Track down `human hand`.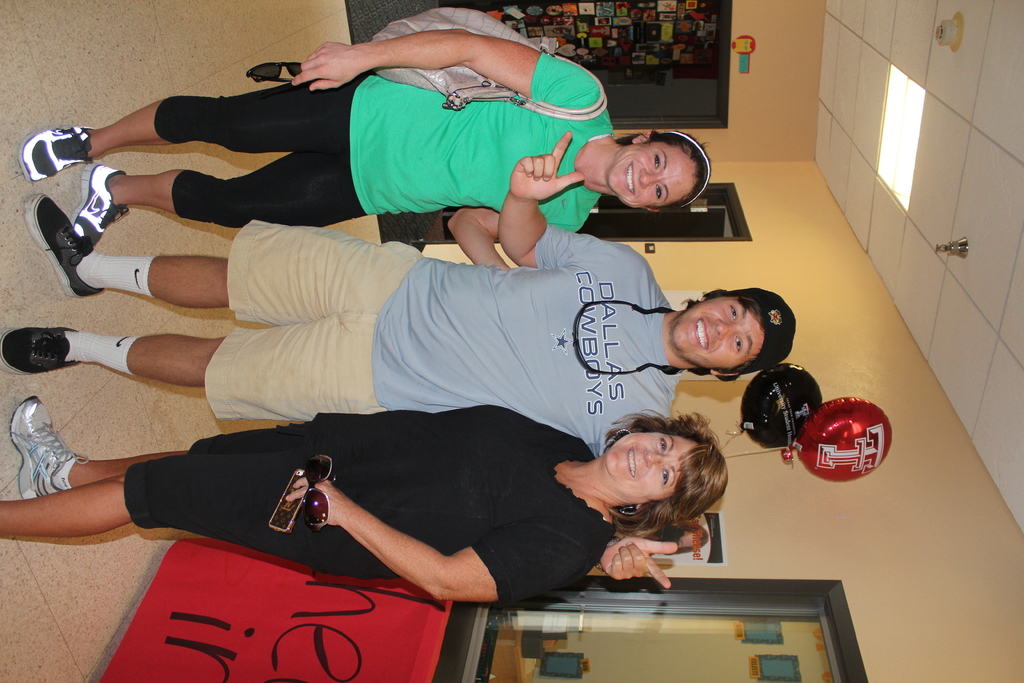
Tracked to <bbox>598, 532, 680, 593</bbox>.
